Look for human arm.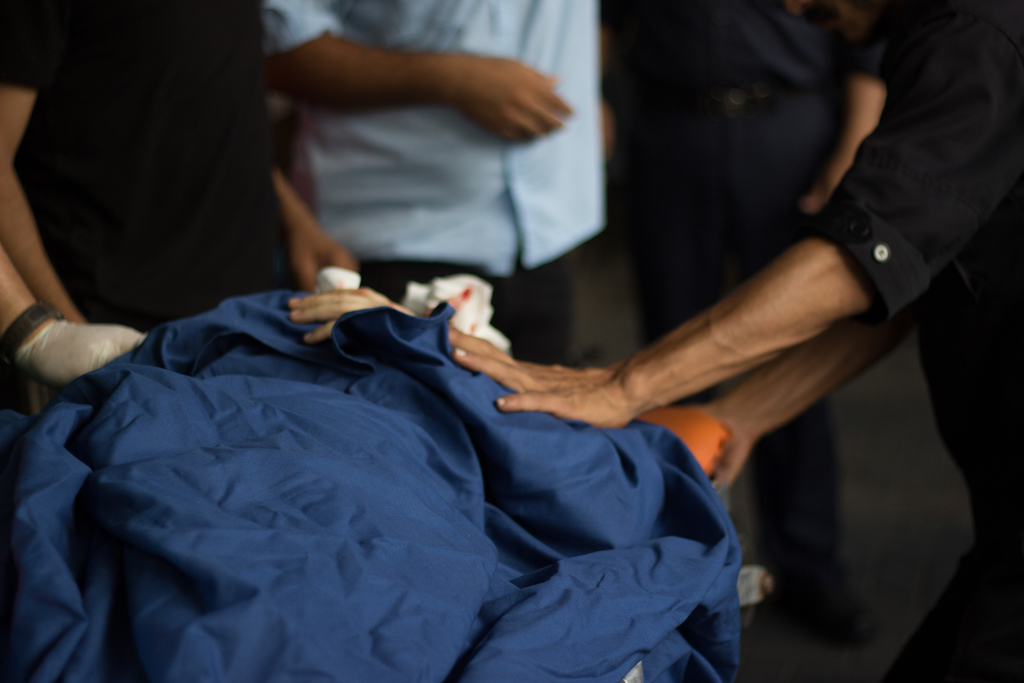
Found: 798:10:903:220.
